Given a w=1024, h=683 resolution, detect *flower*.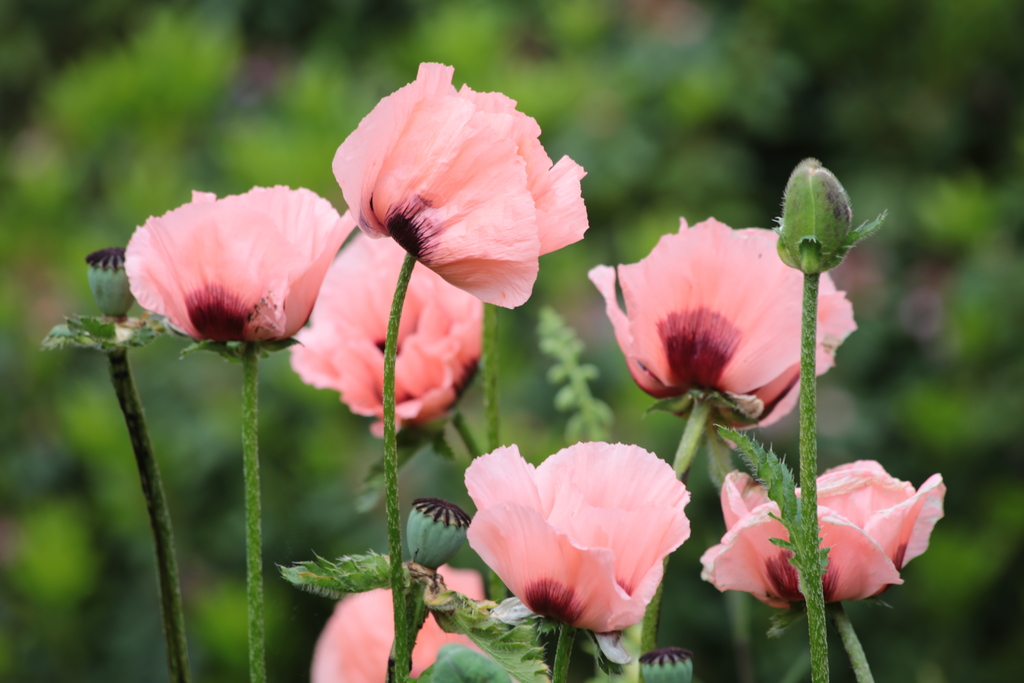
{"x1": 450, "y1": 443, "x2": 707, "y2": 643}.
